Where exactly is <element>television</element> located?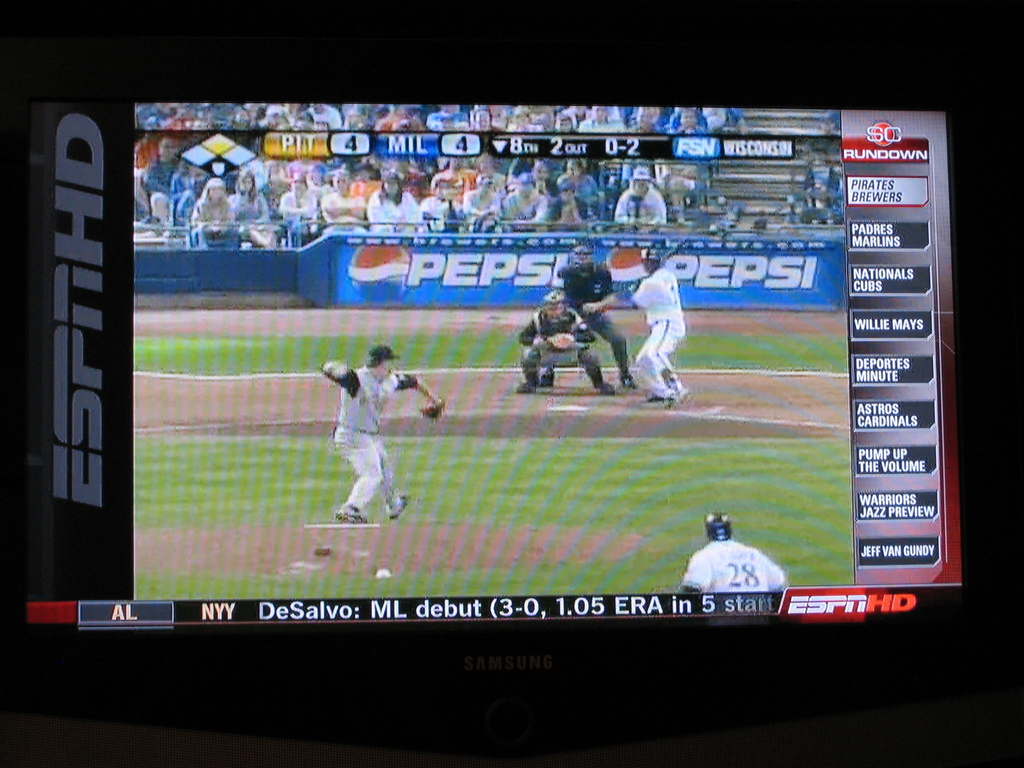
Its bounding box is {"x1": 25, "y1": 93, "x2": 1011, "y2": 657}.
